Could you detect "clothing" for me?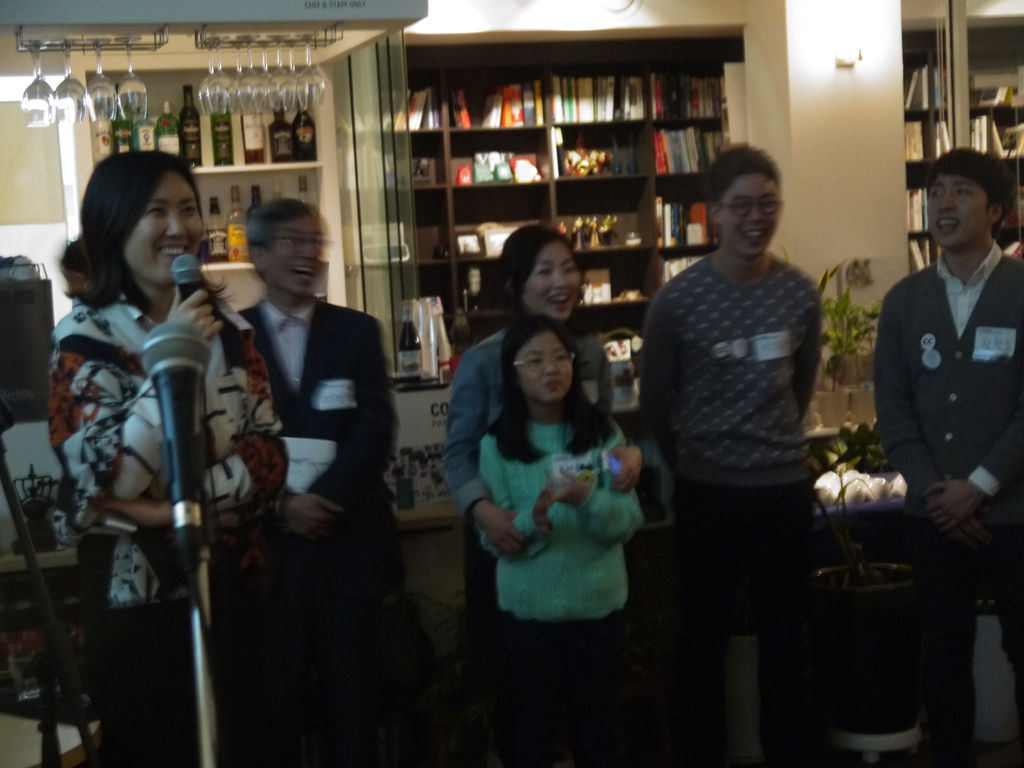
Detection result: bbox(444, 324, 676, 767).
